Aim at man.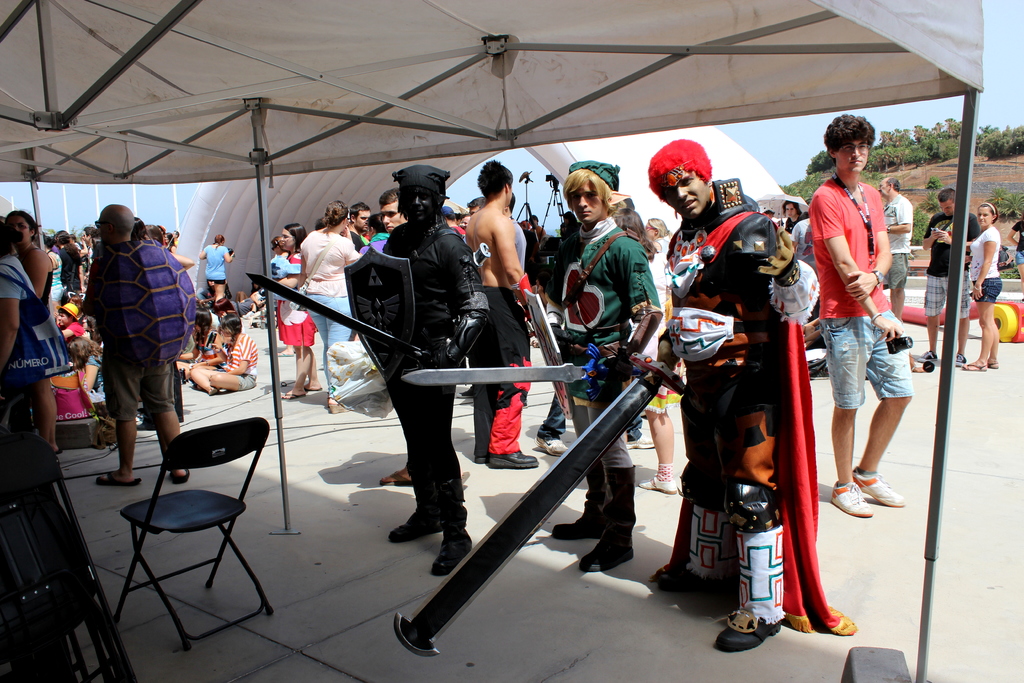
Aimed at rect(879, 172, 919, 318).
